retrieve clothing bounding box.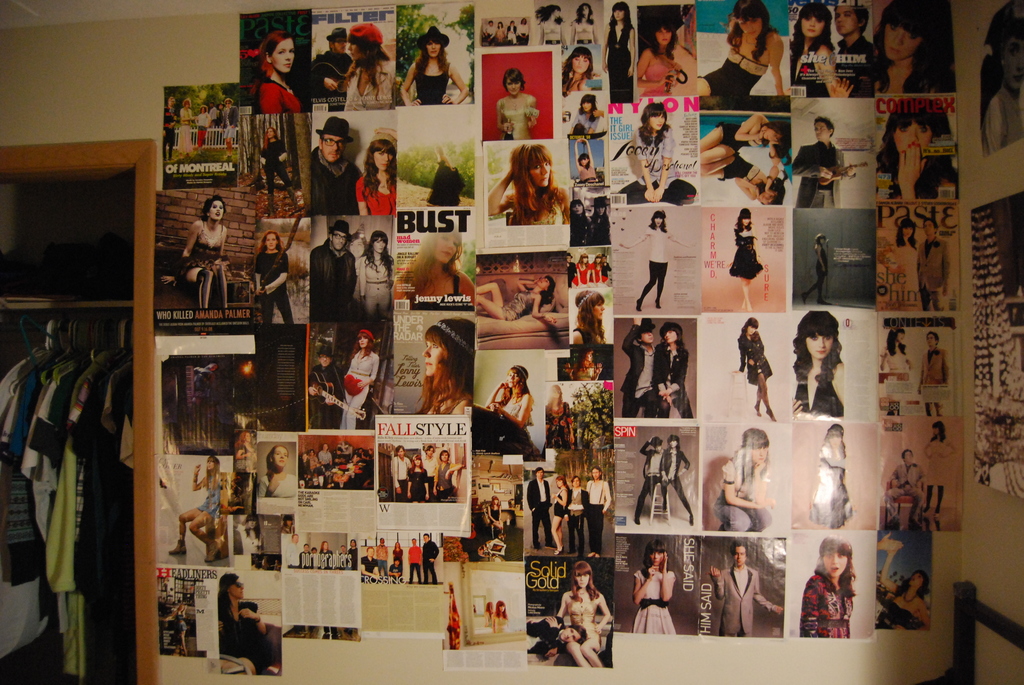
Bounding box: (x1=178, y1=221, x2=223, y2=287).
